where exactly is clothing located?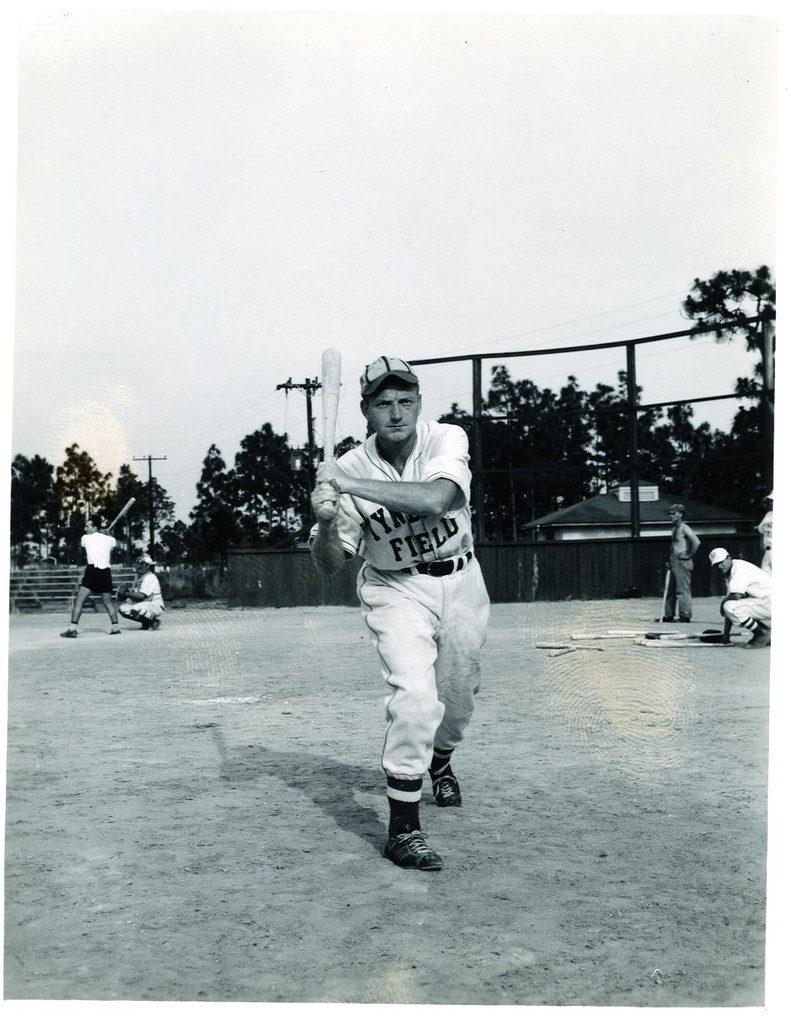
Its bounding box is 80 566 113 592.
